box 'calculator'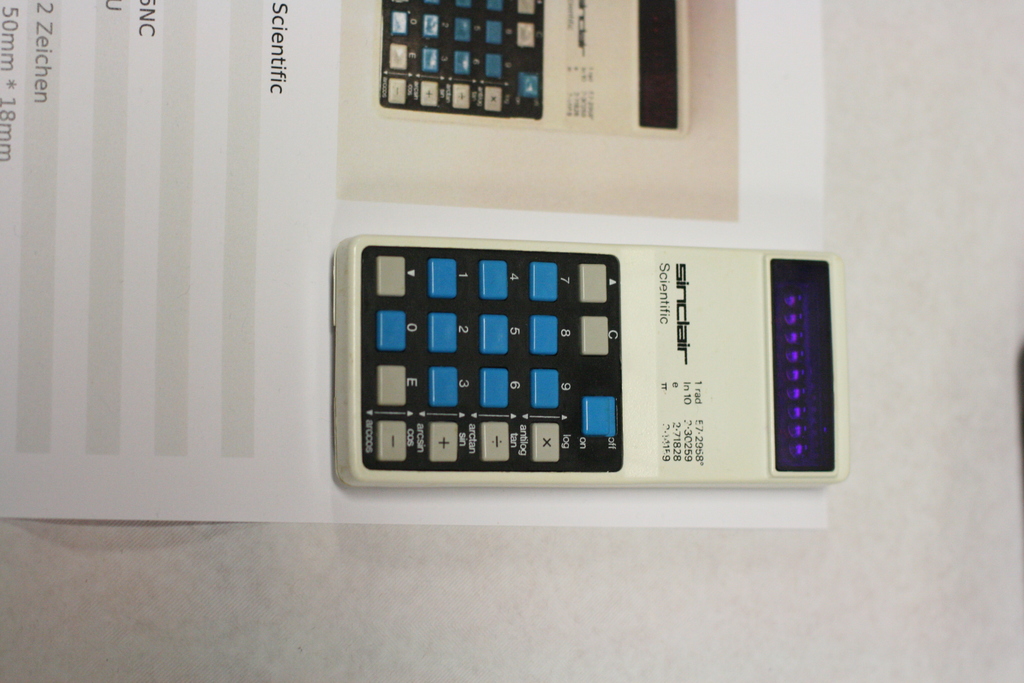
<bbox>328, 234, 855, 493</bbox>
